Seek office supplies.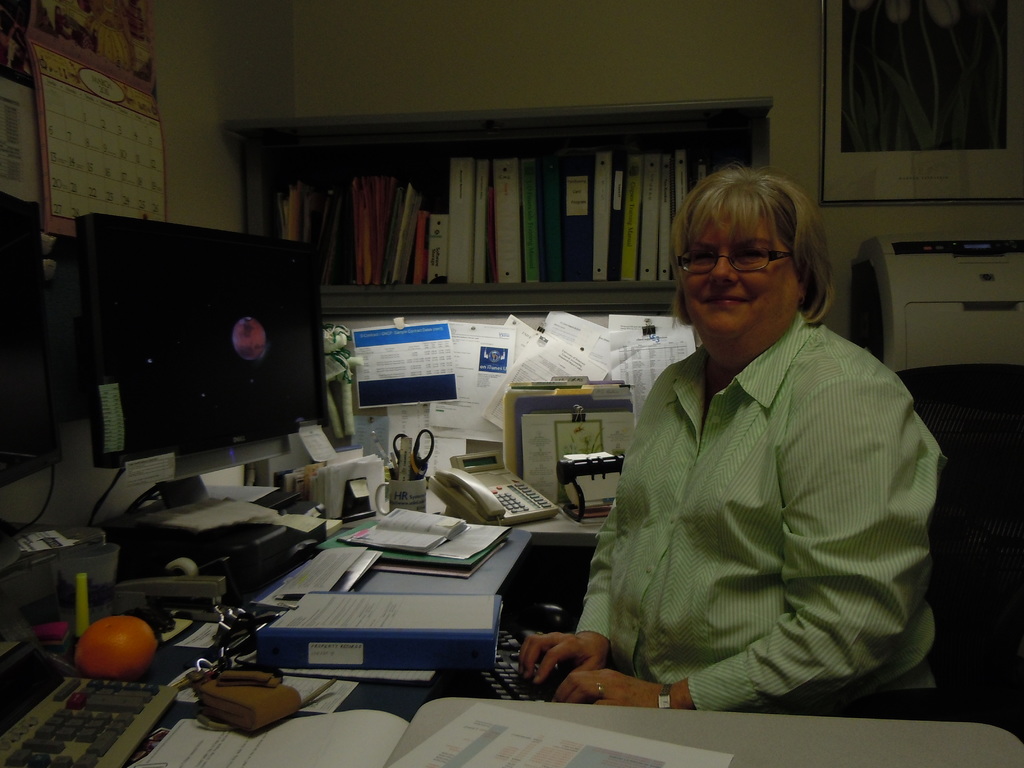
[x1=211, y1=458, x2=276, y2=502].
